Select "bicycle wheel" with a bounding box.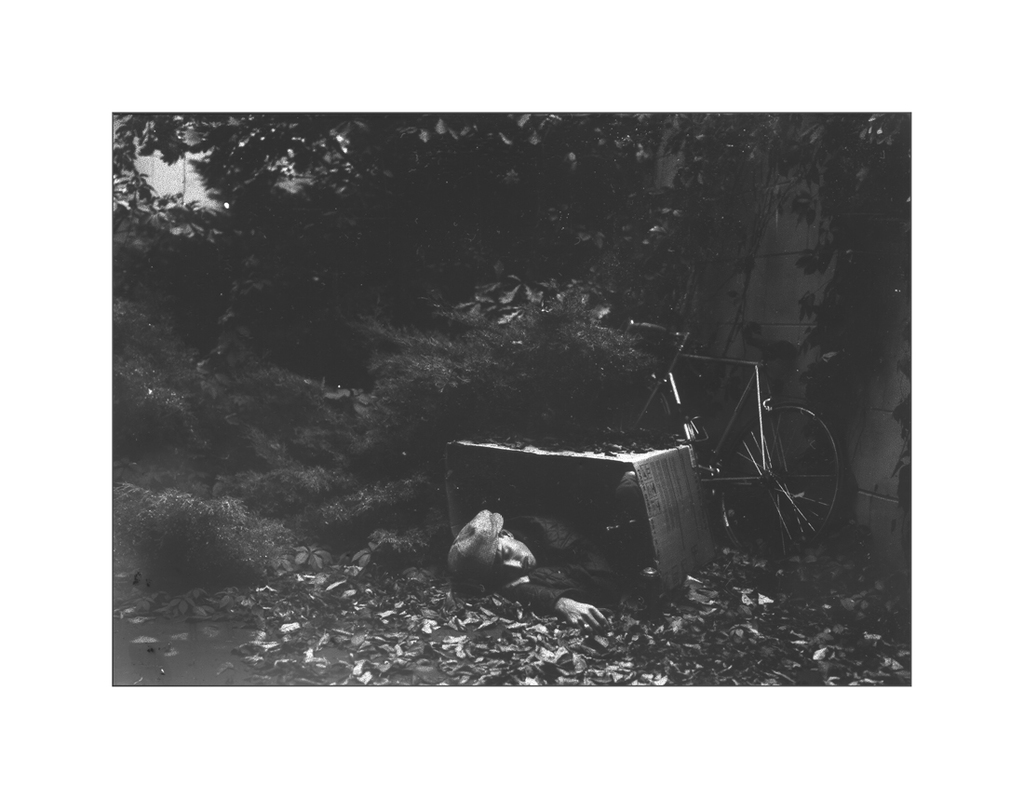
{"x1": 715, "y1": 395, "x2": 842, "y2": 562}.
